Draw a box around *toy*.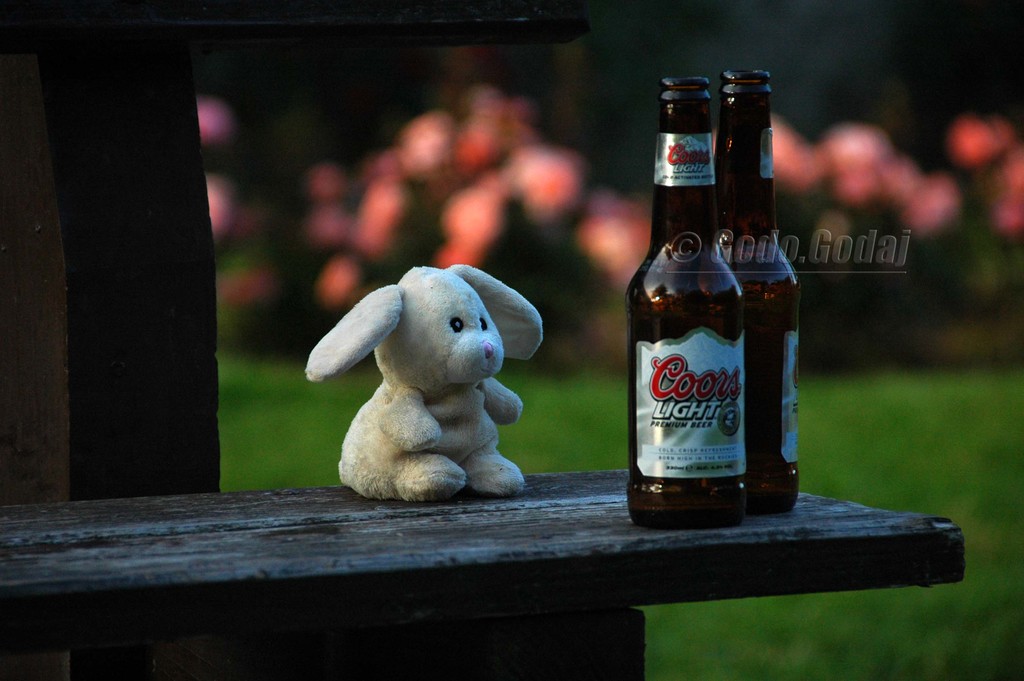
box(303, 256, 547, 505).
